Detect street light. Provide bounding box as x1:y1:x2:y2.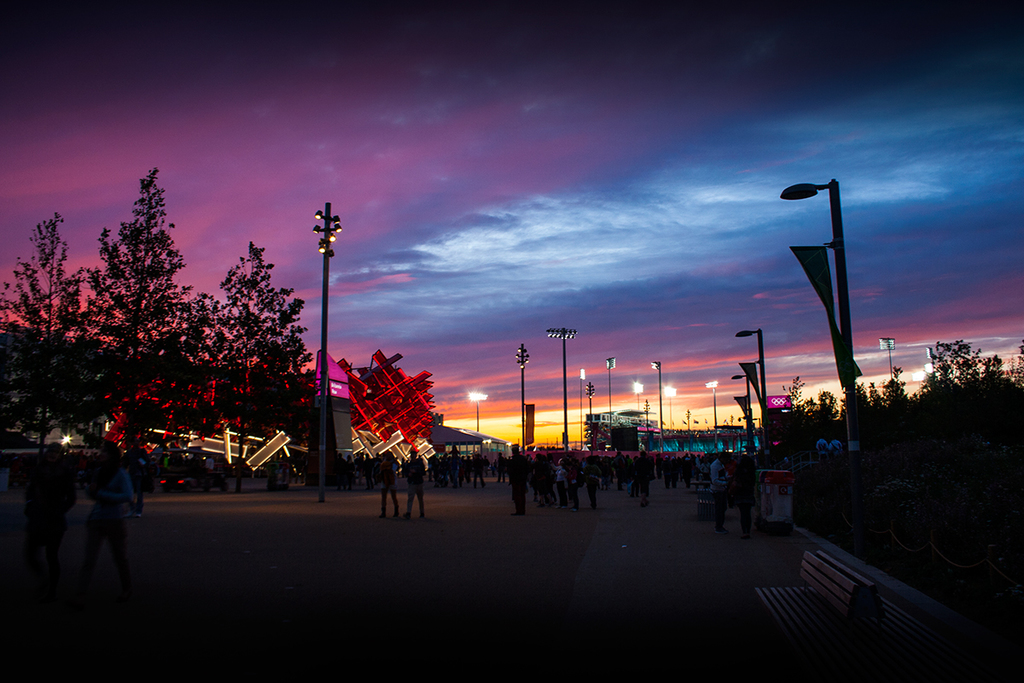
876:334:895:393.
